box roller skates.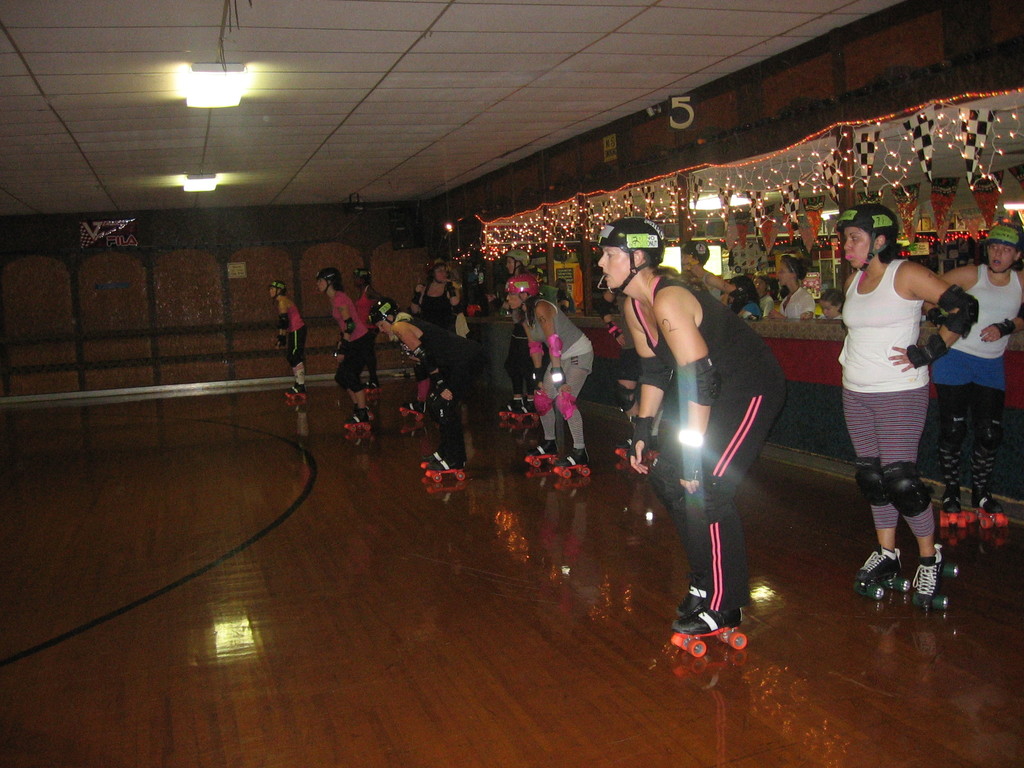
[965, 487, 1012, 529].
